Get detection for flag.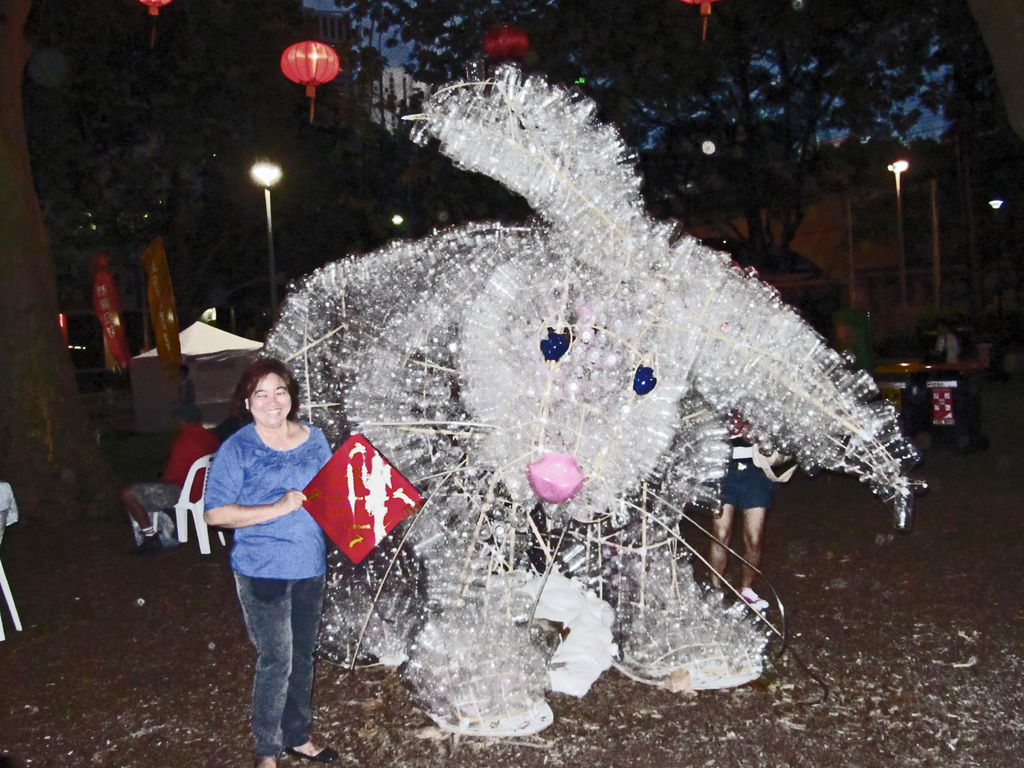
Detection: <region>291, 426, 428, 565</region>.
